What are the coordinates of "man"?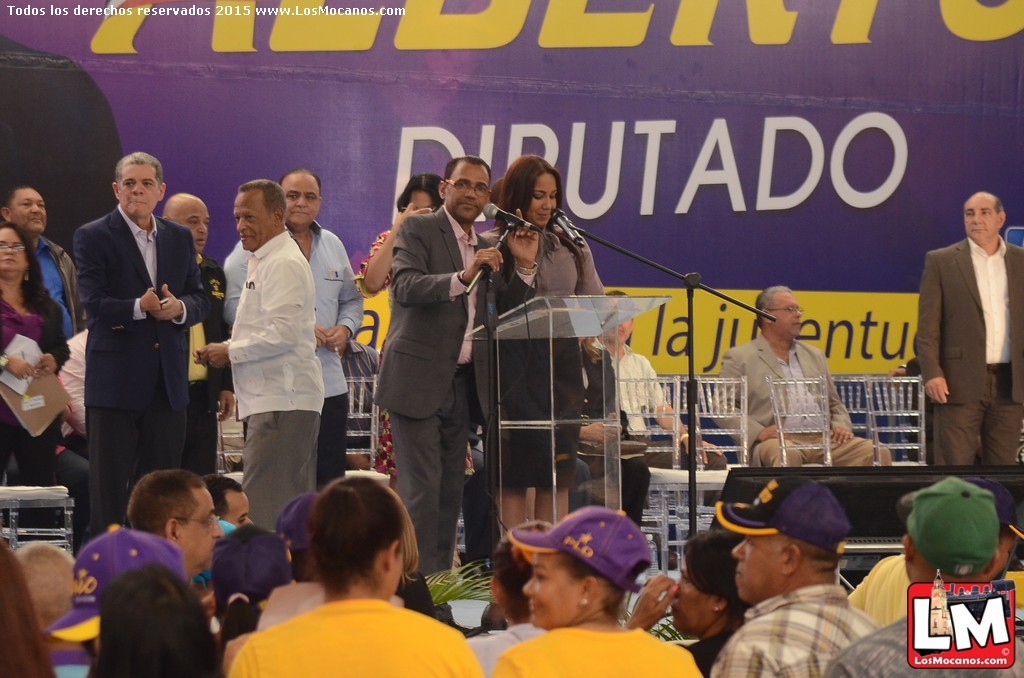
163, 192, 235, 477.
